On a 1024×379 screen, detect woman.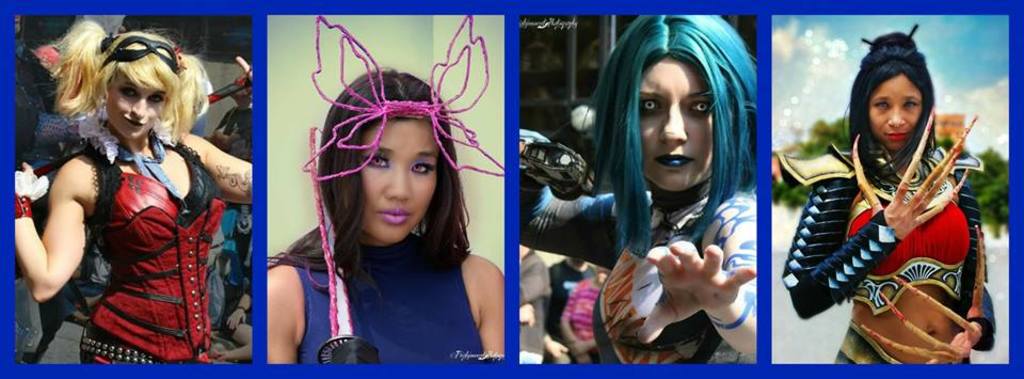
pyautogui.locateOnScreen(525, 17, 754, 360).
